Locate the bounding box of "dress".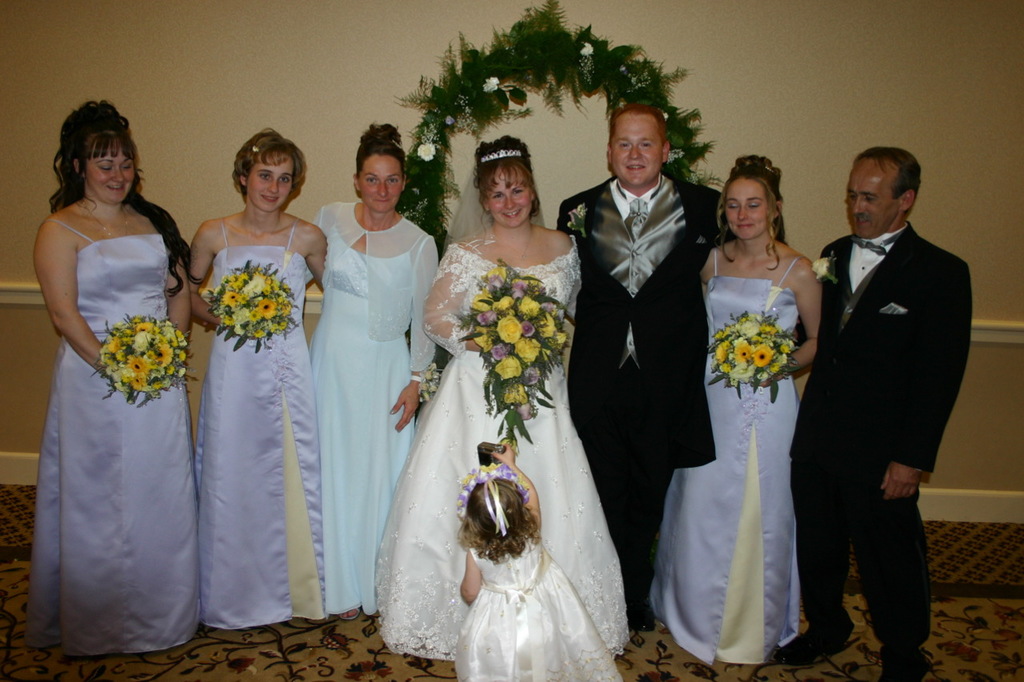
Bounding box: <bbox>23, 215, 198, 657</bbox>.
